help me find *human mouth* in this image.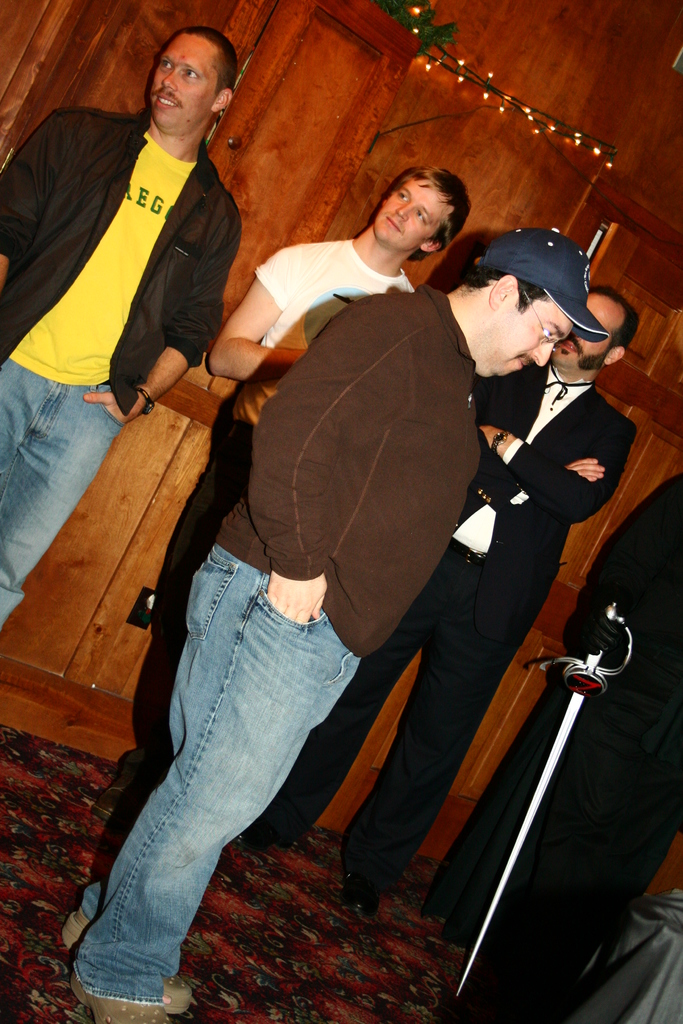
Found it: [149,88,182,113].
